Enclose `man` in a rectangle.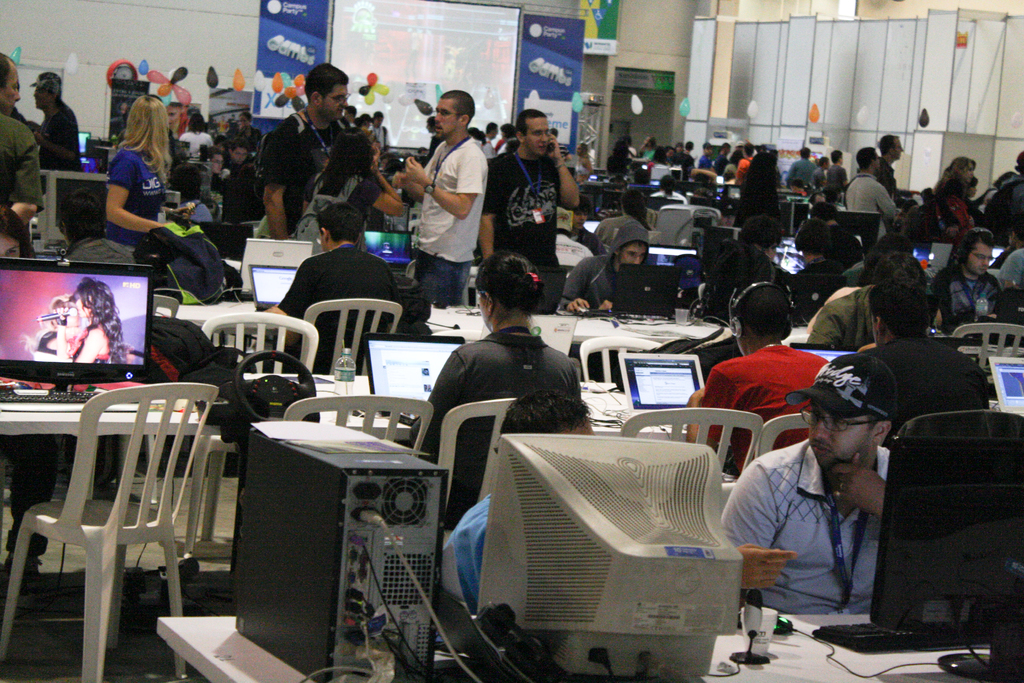
842:145:899:237.
